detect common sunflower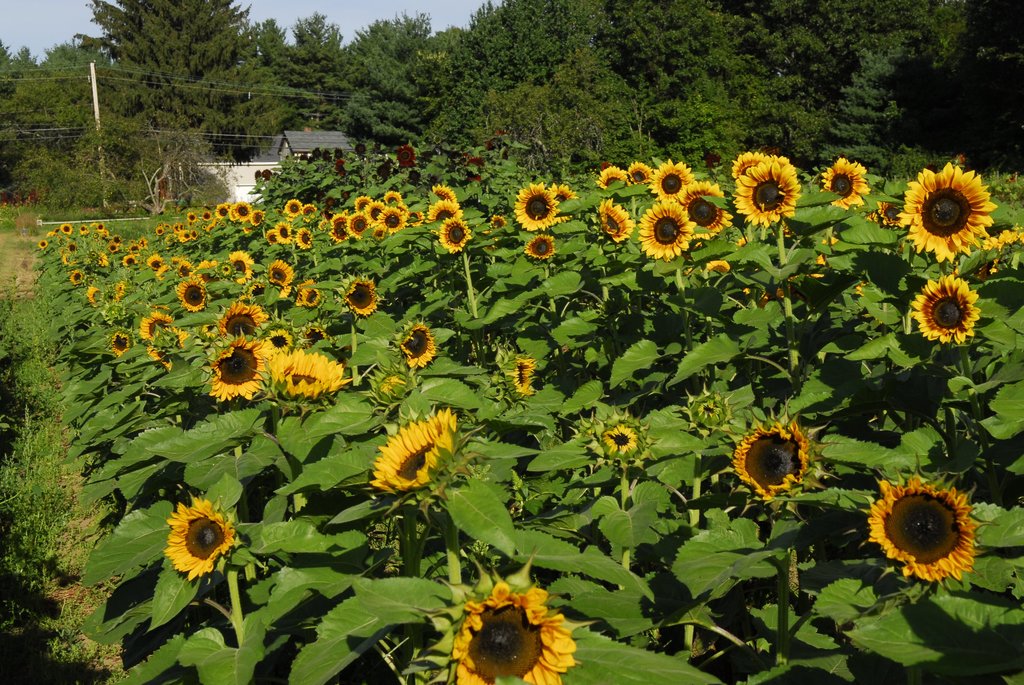
{"x1": 351, "y1": 212, "x2": 381, "y2": 238}
